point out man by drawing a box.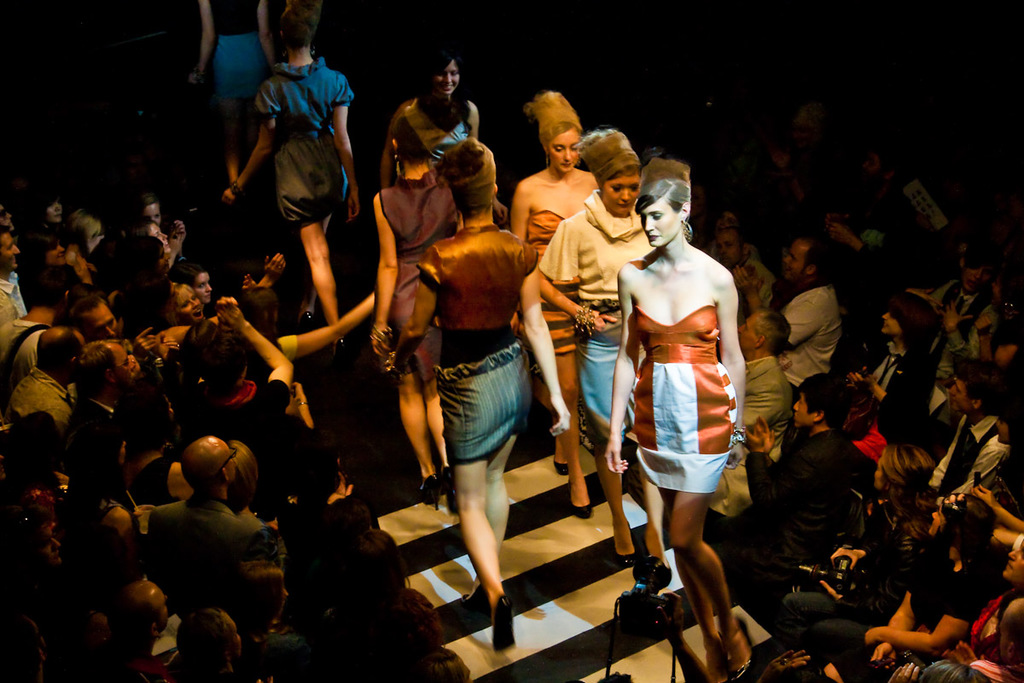
(0,225,29,330).
